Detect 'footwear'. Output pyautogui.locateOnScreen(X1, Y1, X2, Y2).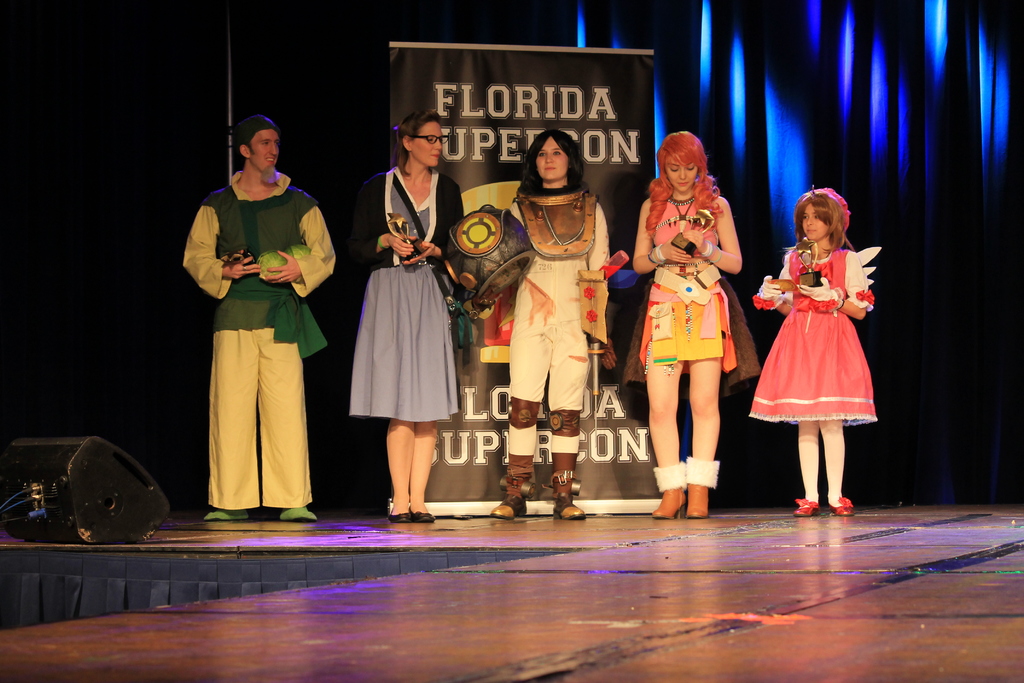
pyautogui.locateOnScreen(687, 456, 721, 515).
